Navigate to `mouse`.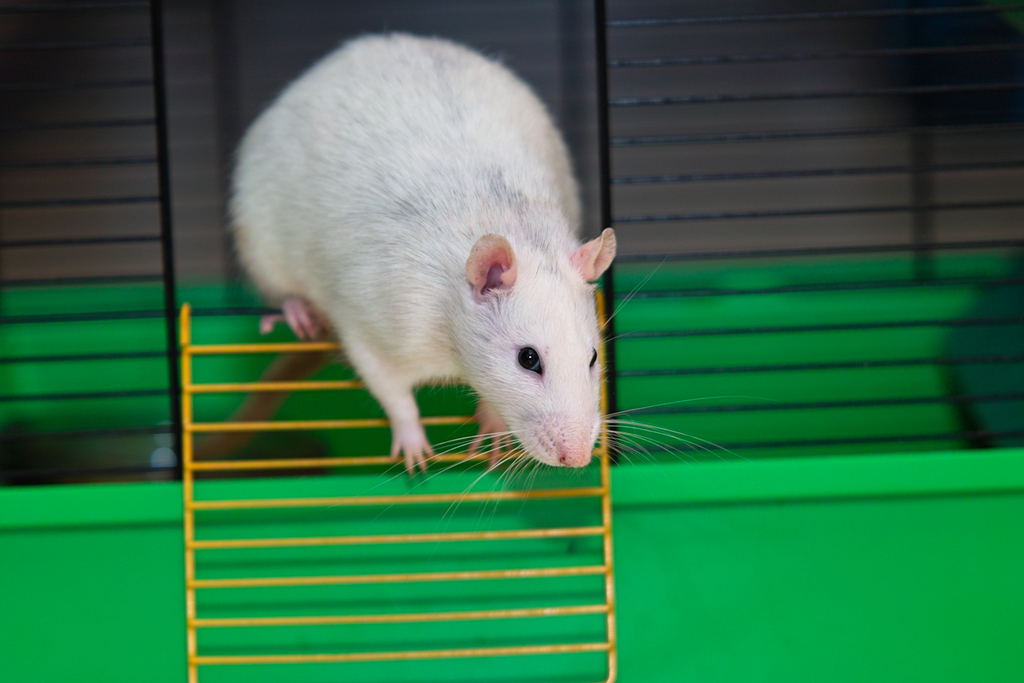
Navigation target: 220 27 760 524.
